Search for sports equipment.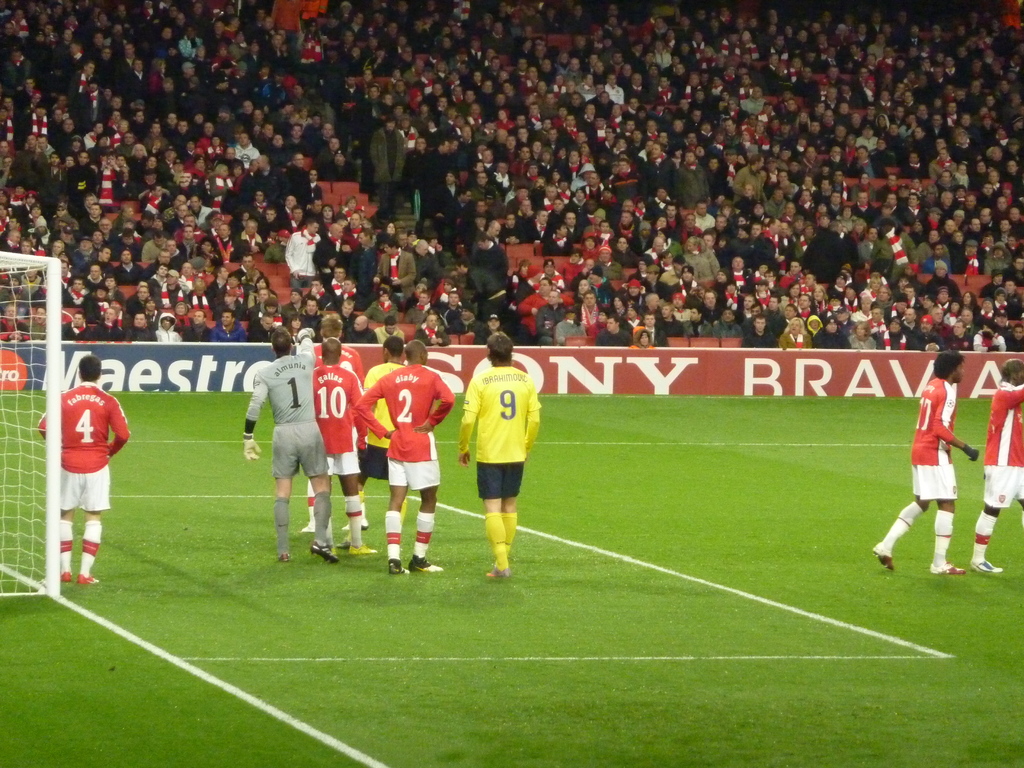
Found at region(410, 553, 442, 570).
